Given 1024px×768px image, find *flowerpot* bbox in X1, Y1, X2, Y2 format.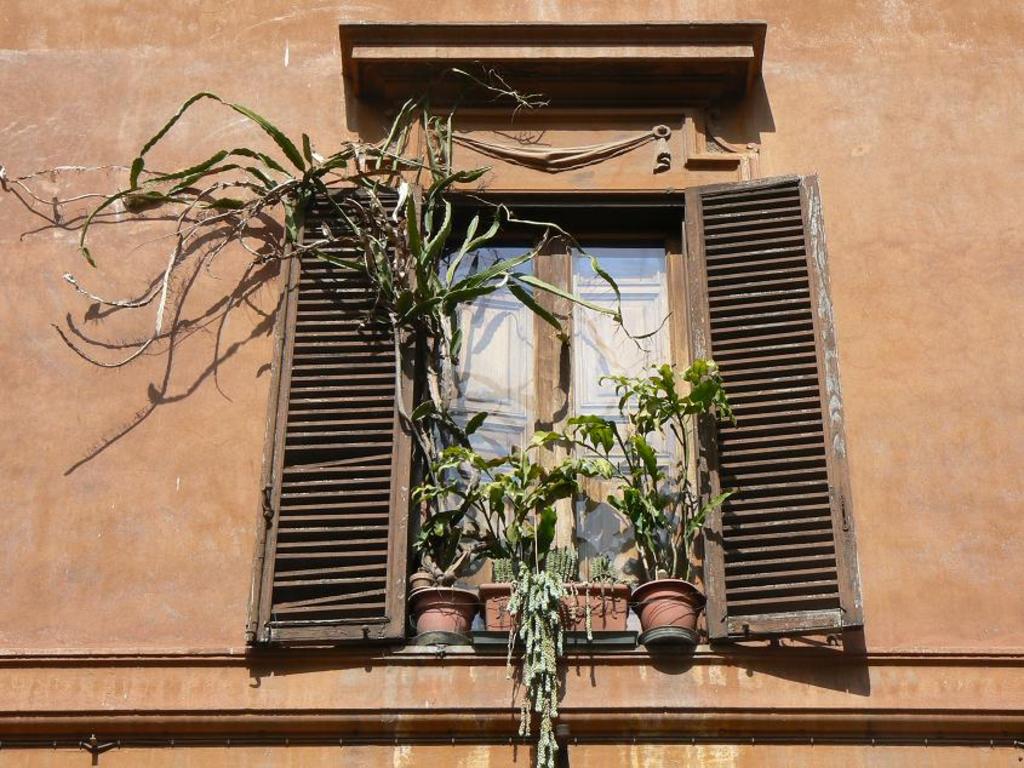
625, 579, 704, 629.
